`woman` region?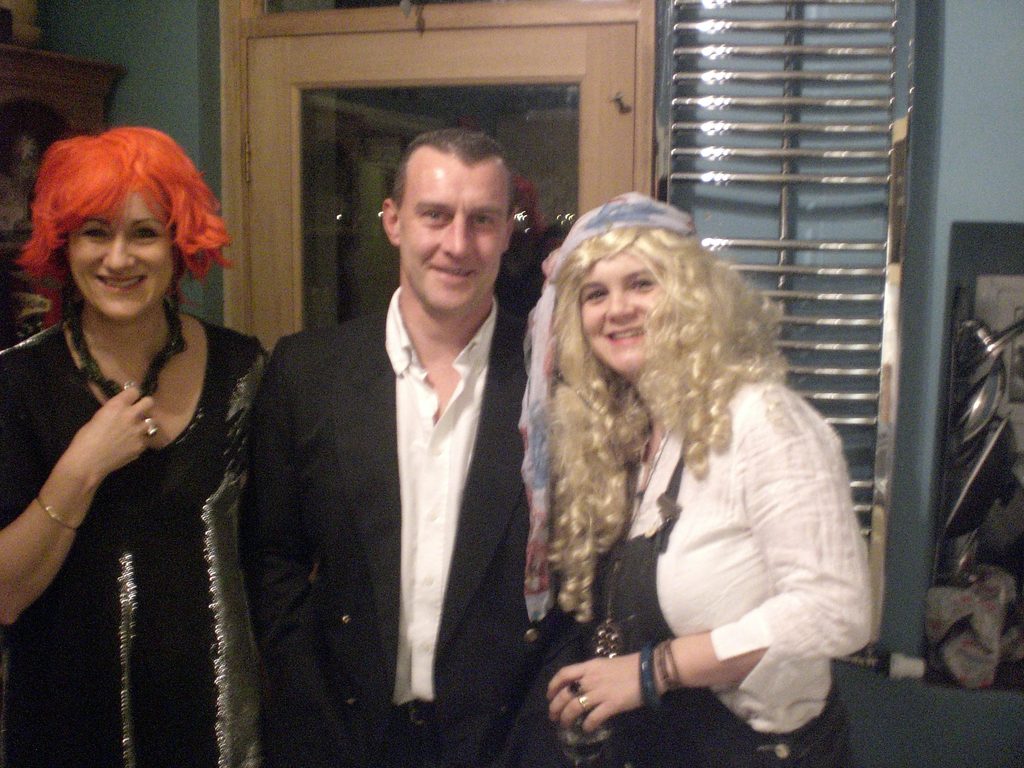
bbox=(515, 192, 879, 767)
